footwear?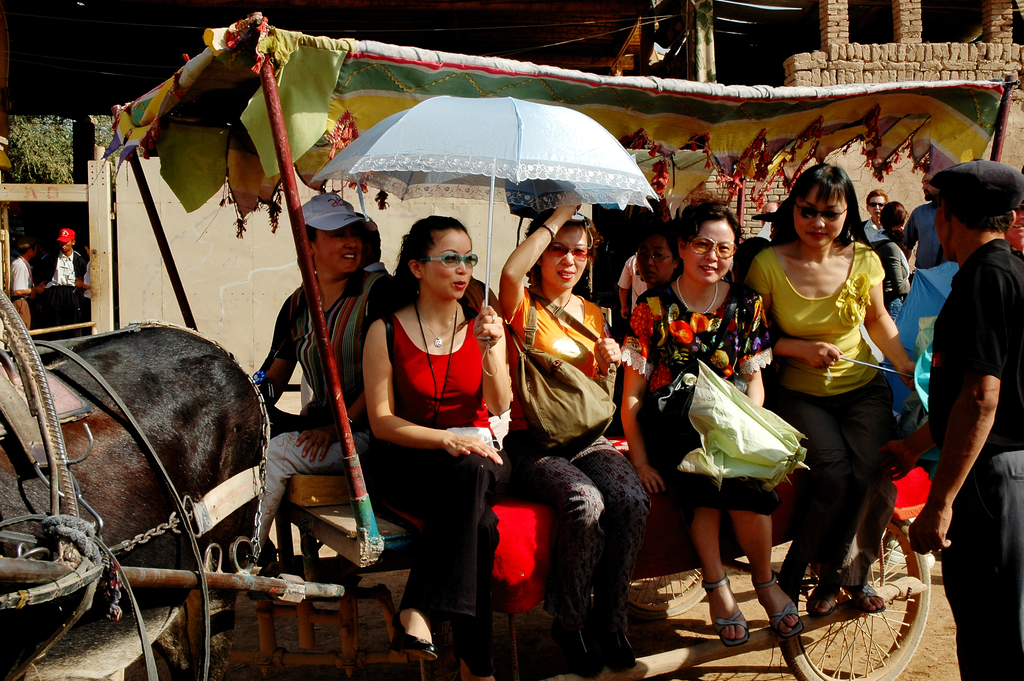
x1=860 y1=578 x2=881 y2=617
